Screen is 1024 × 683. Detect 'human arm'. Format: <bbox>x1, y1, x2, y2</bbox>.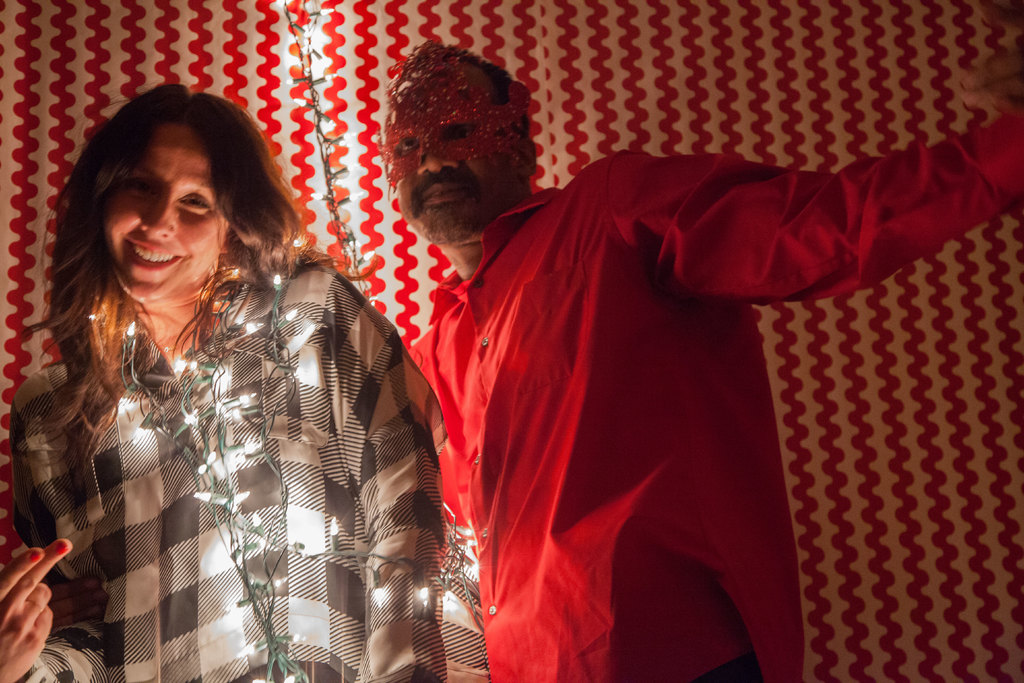
<bbox>382, 331, 454, 527</bbox>.
